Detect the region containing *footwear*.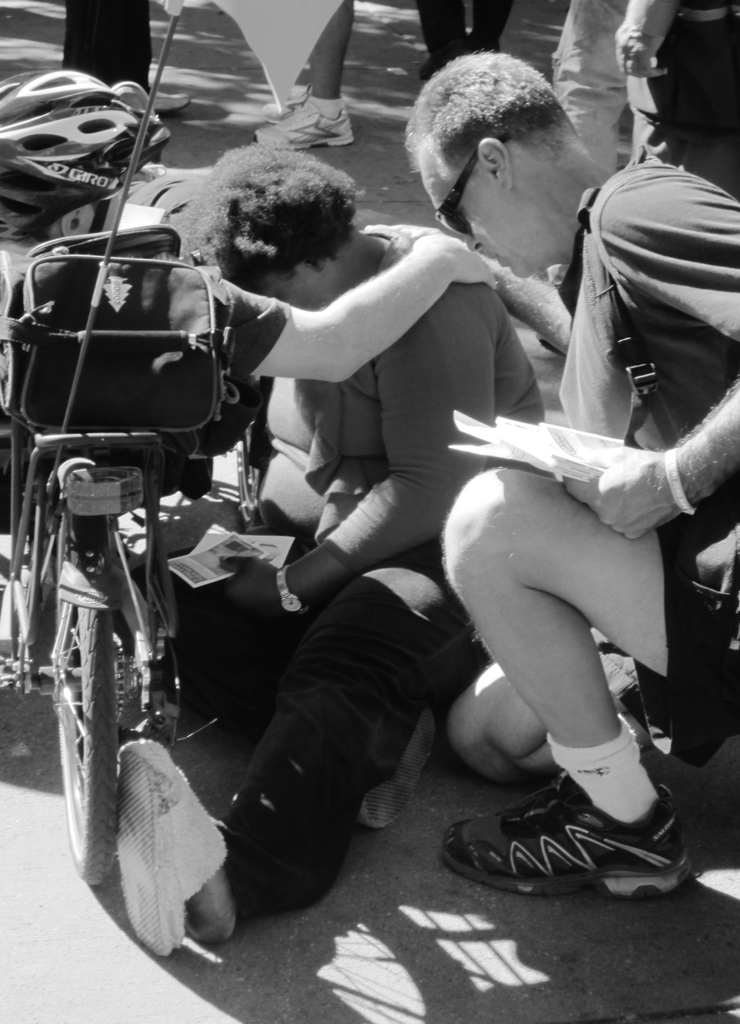
detection(352, 707, 436, 826).
